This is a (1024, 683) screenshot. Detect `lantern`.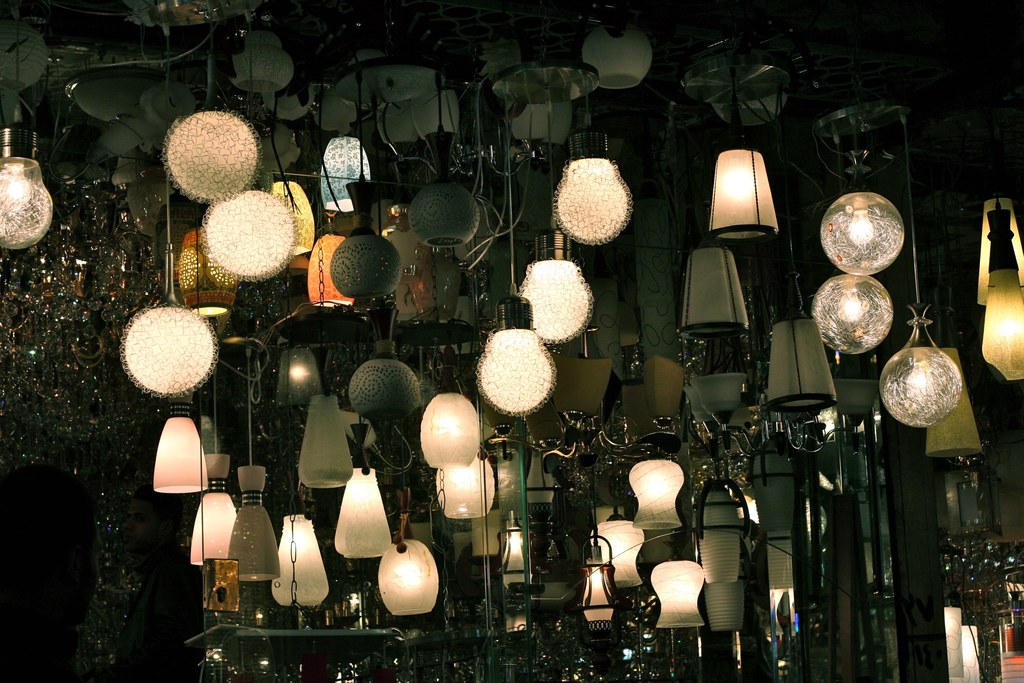
Rect(1, 156, 53, 248).
